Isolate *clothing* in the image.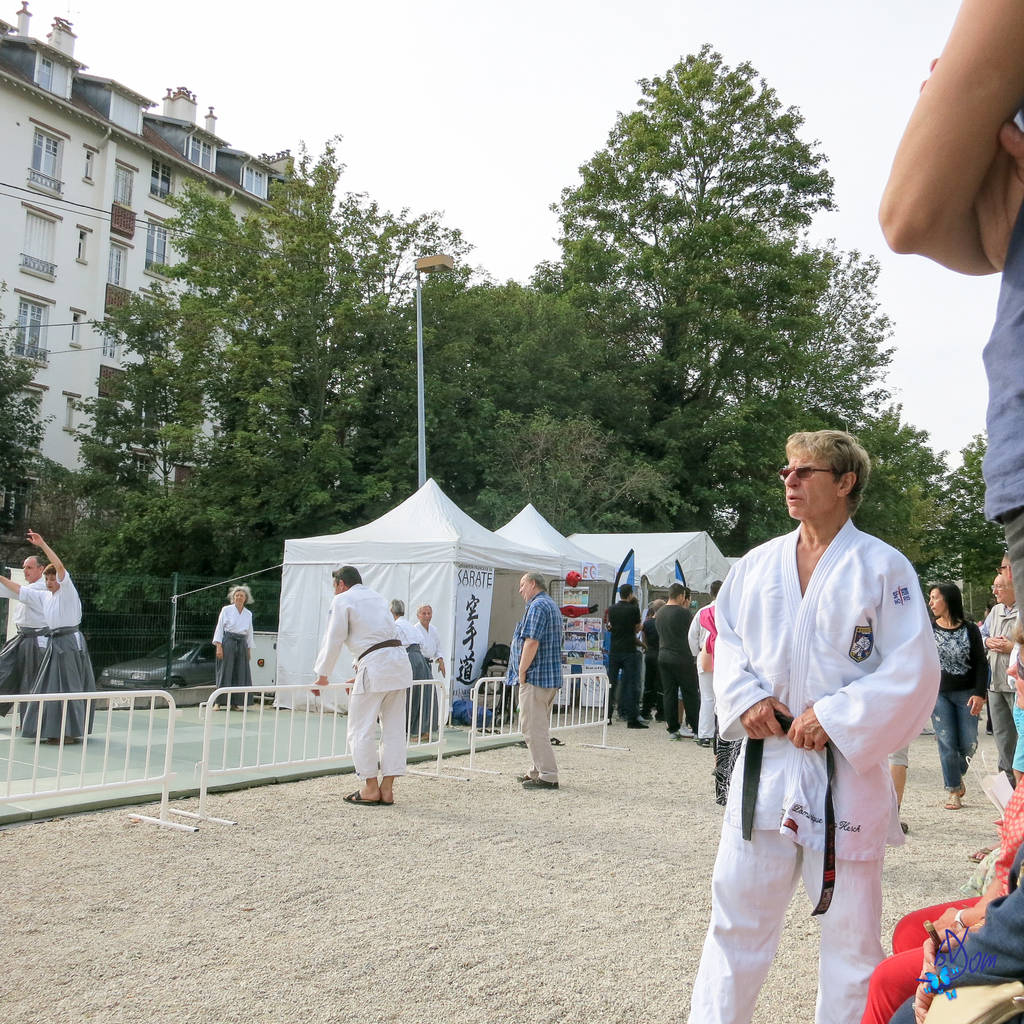
Isolated region: bbox(657, 601, 690, 731).
